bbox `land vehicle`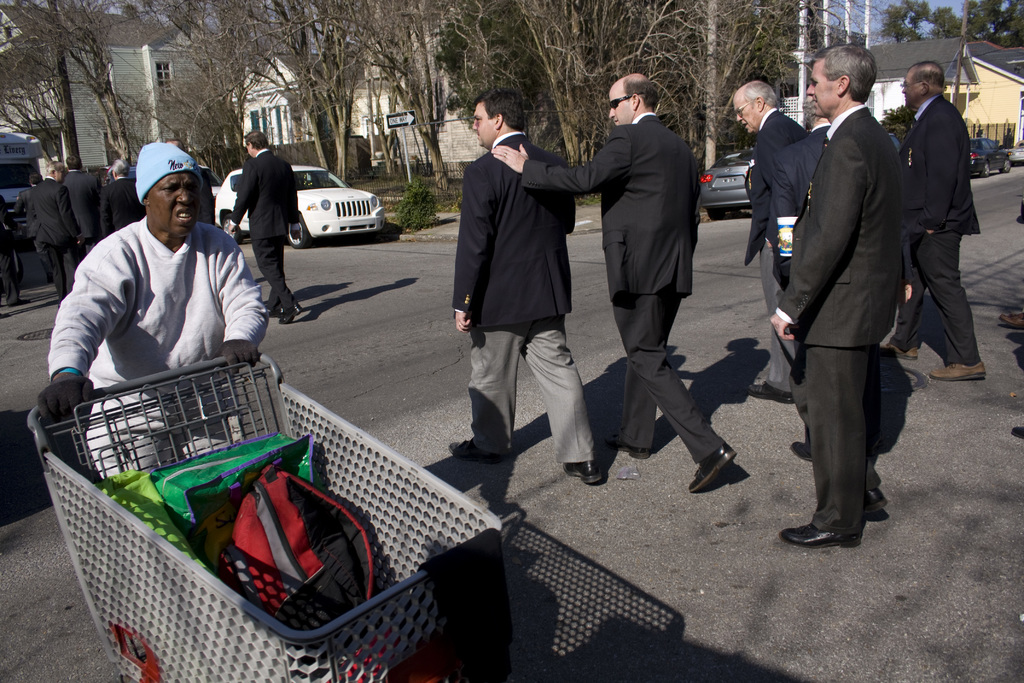
{"x1": 242, "y1": 154, "x2": 389, "y2": 242}
